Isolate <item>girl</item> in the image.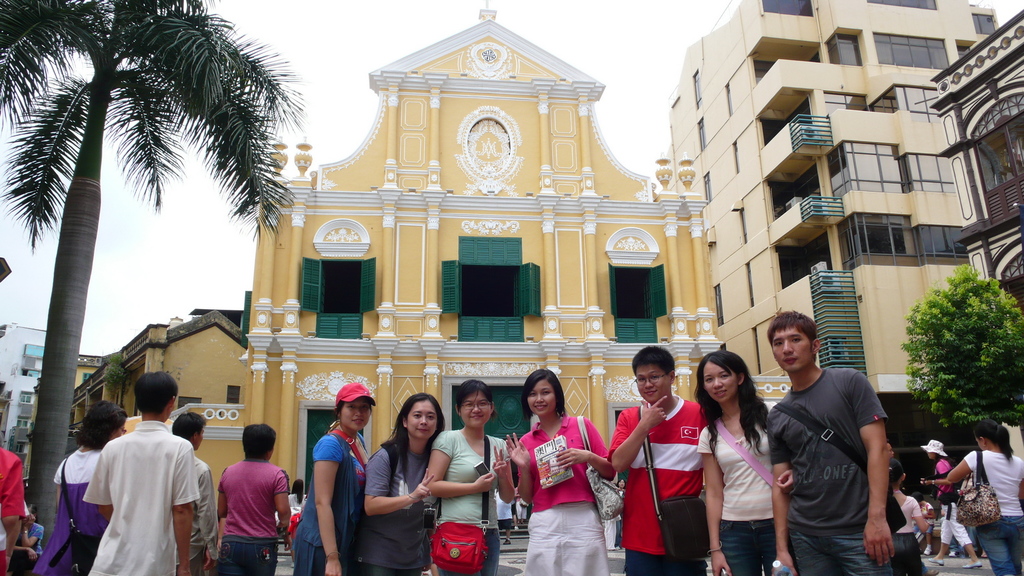
Isolated region: 280:380:394:575.
